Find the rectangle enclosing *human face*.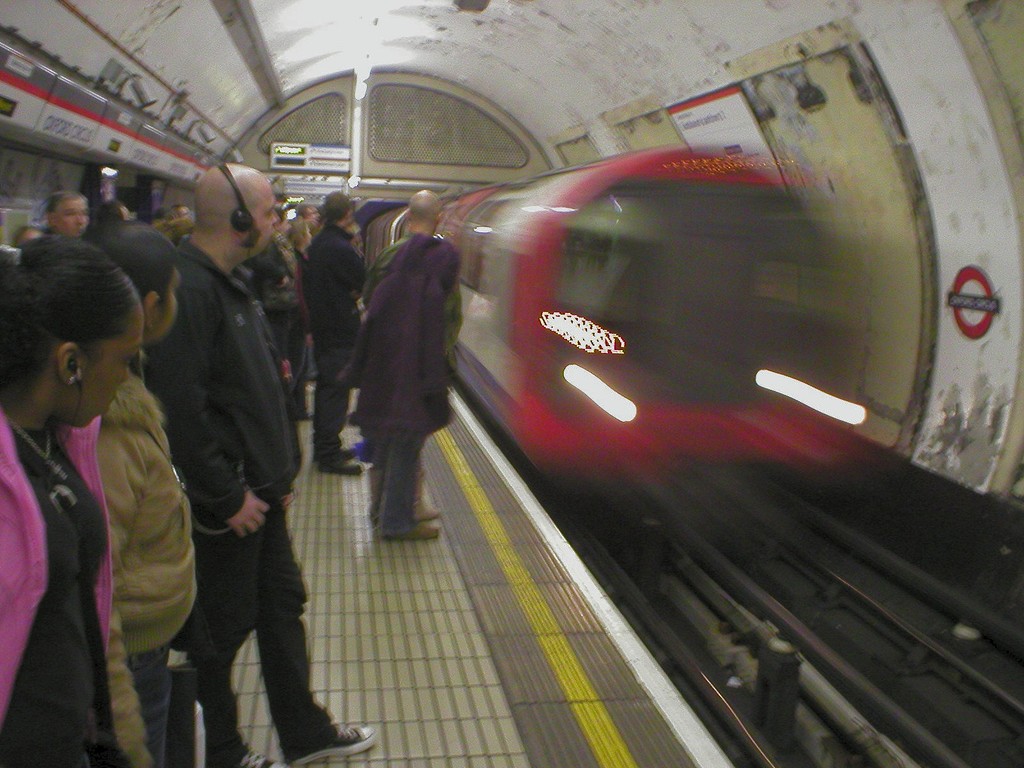
<bbox>54, 199, 88, 233</bbox>.
